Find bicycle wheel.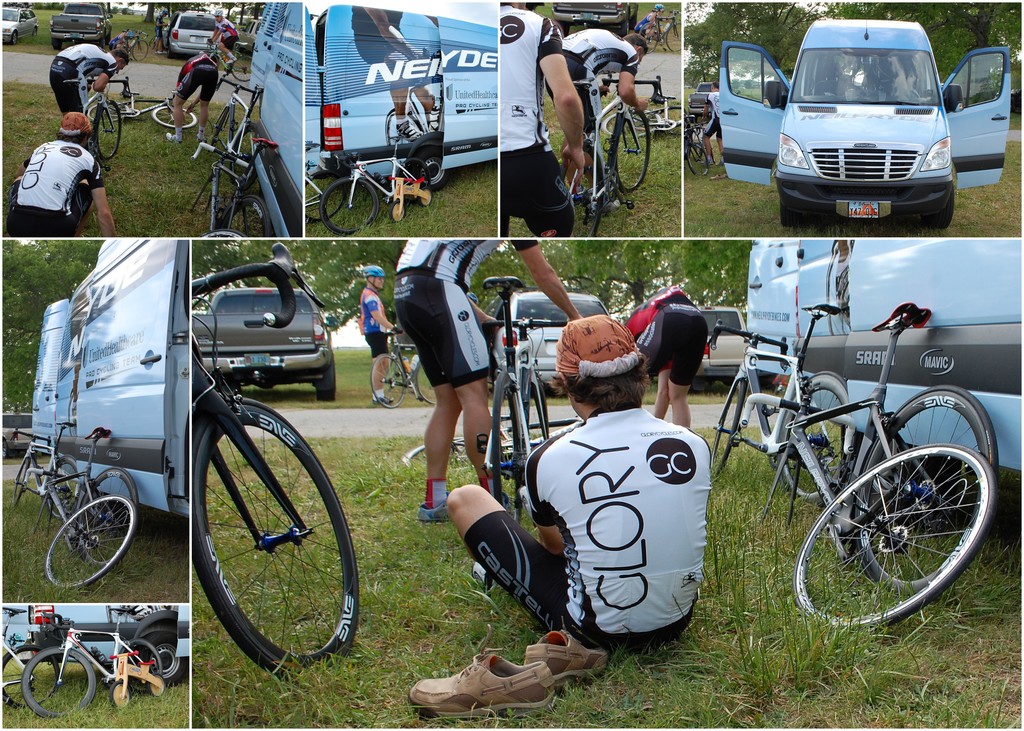
[563,147,604,239].
